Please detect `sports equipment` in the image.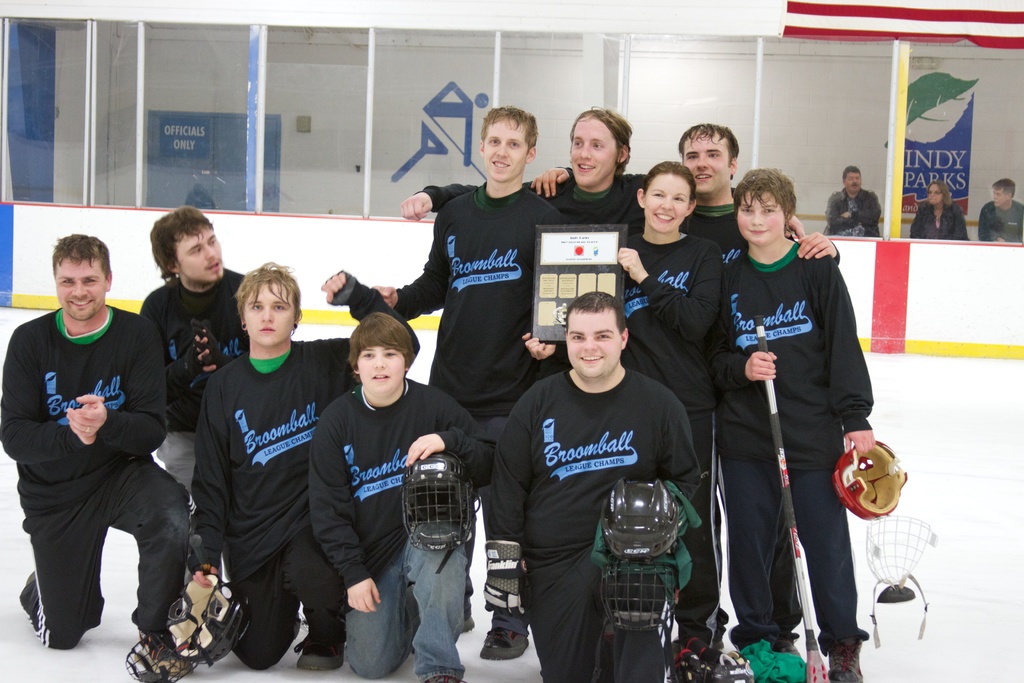
rect(130, 572, 253, 682).
